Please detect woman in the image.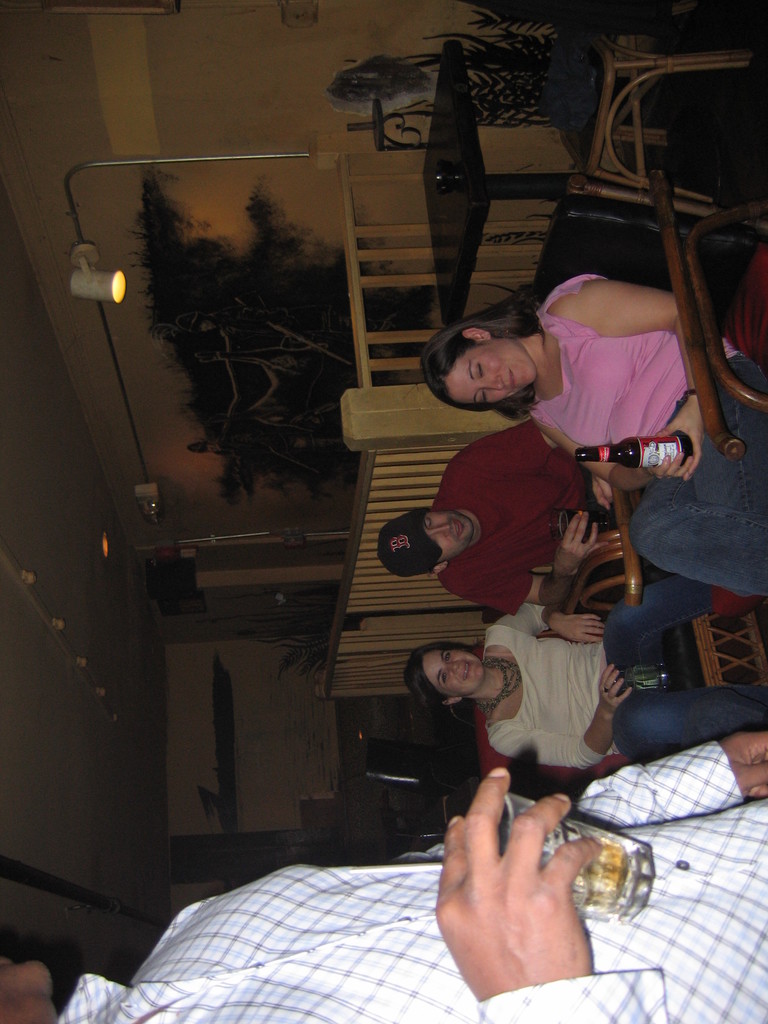
l=401, t=573, r=767, b=770.
